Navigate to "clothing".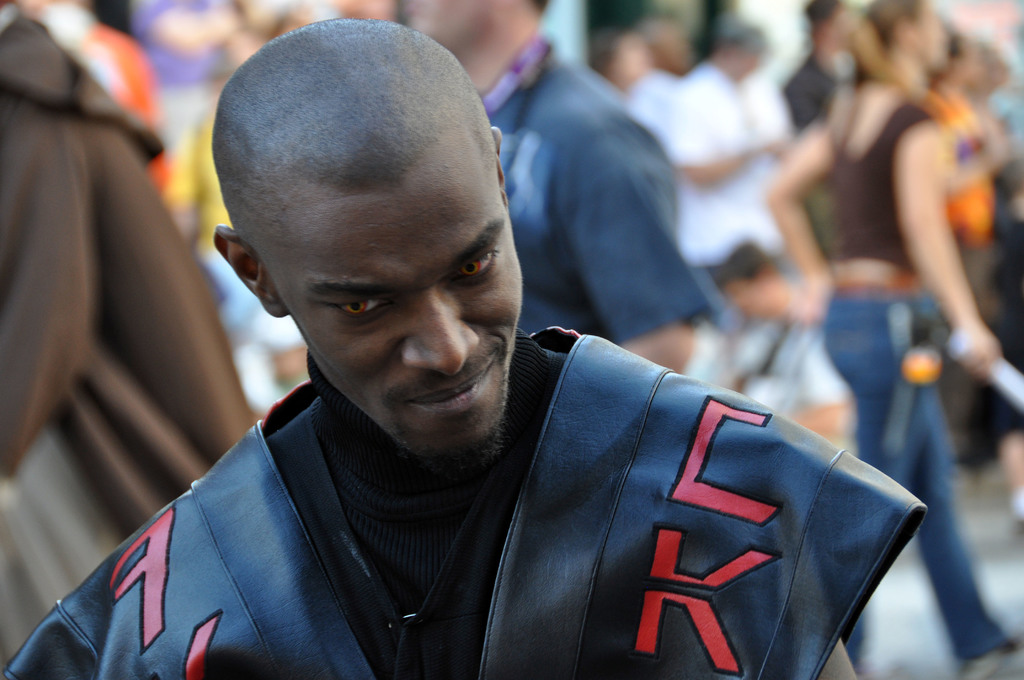
Navigation target: [923, 88, 990, 434].
